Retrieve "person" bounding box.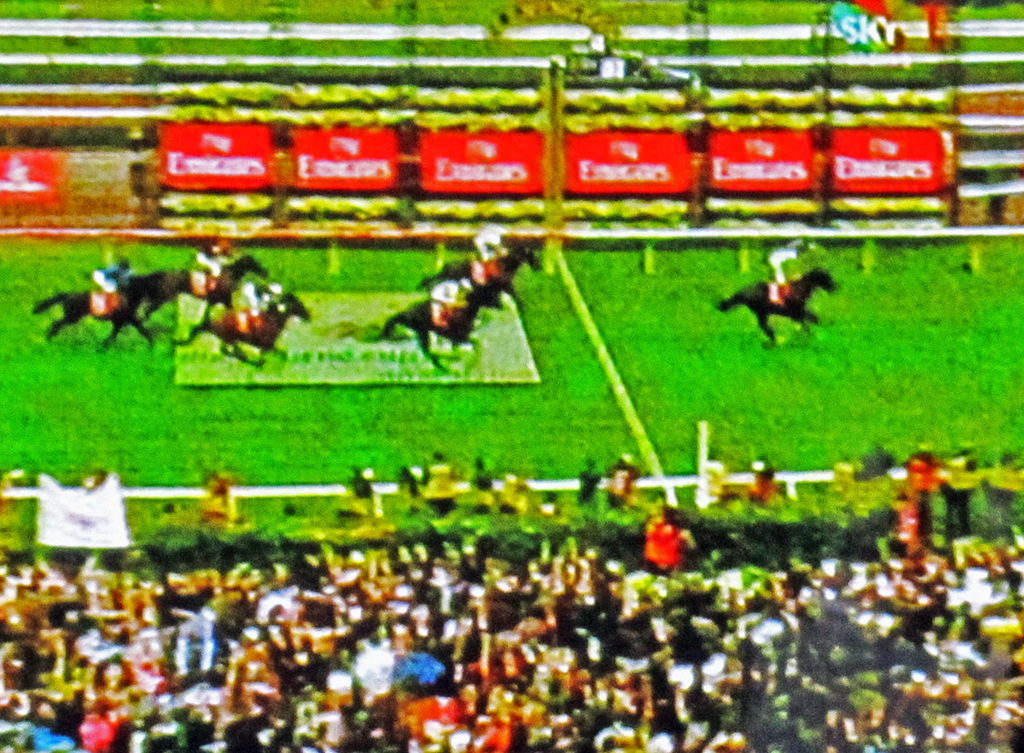
Bounding box: Rect(429, 276, 473, 327).
